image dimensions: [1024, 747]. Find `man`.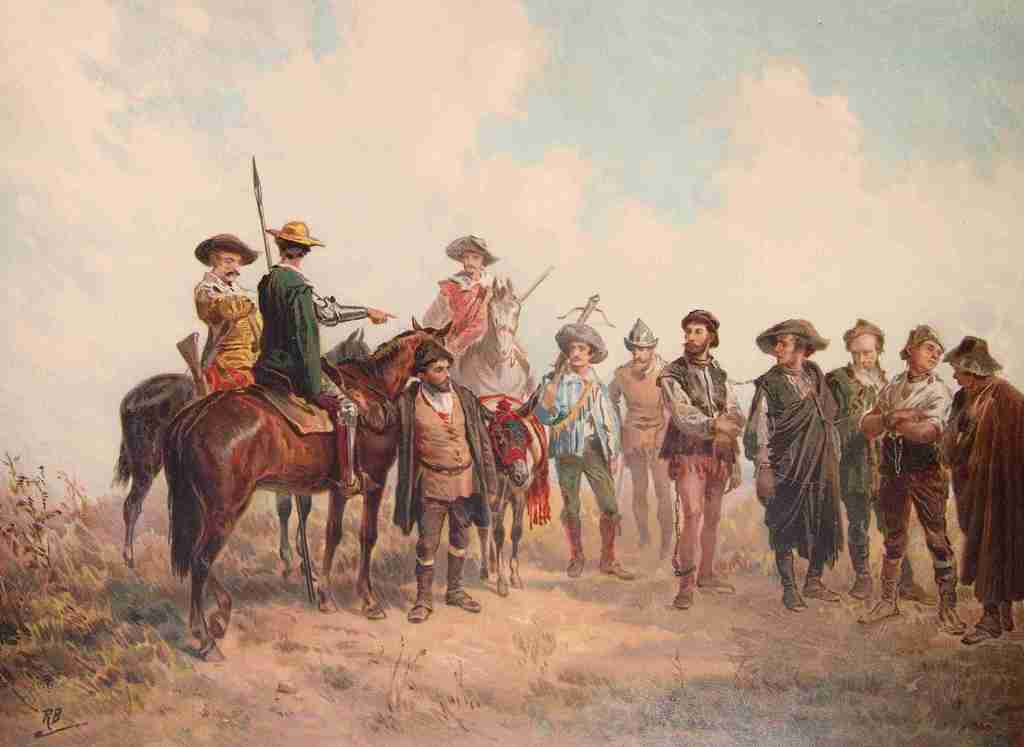
{"x1": 930, "y1": 336, "x2": 1023, "y2": 645}.
